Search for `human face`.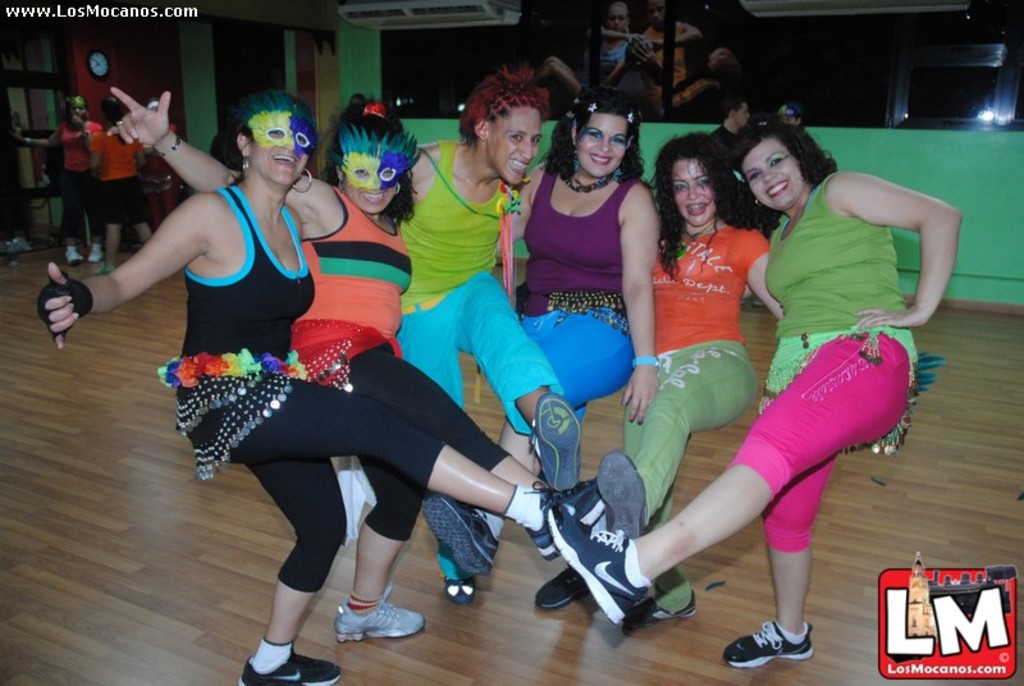
Found at rect(493, 106, 540, 187).
